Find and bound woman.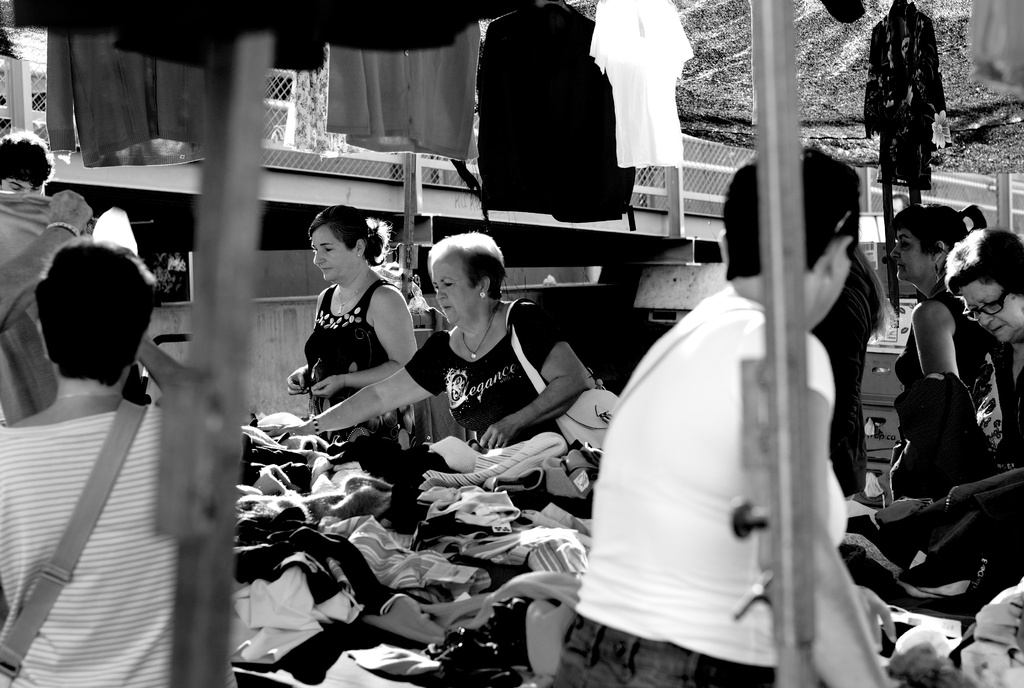
Bound: x1=891, y1=202, x2=993, y2=504.
